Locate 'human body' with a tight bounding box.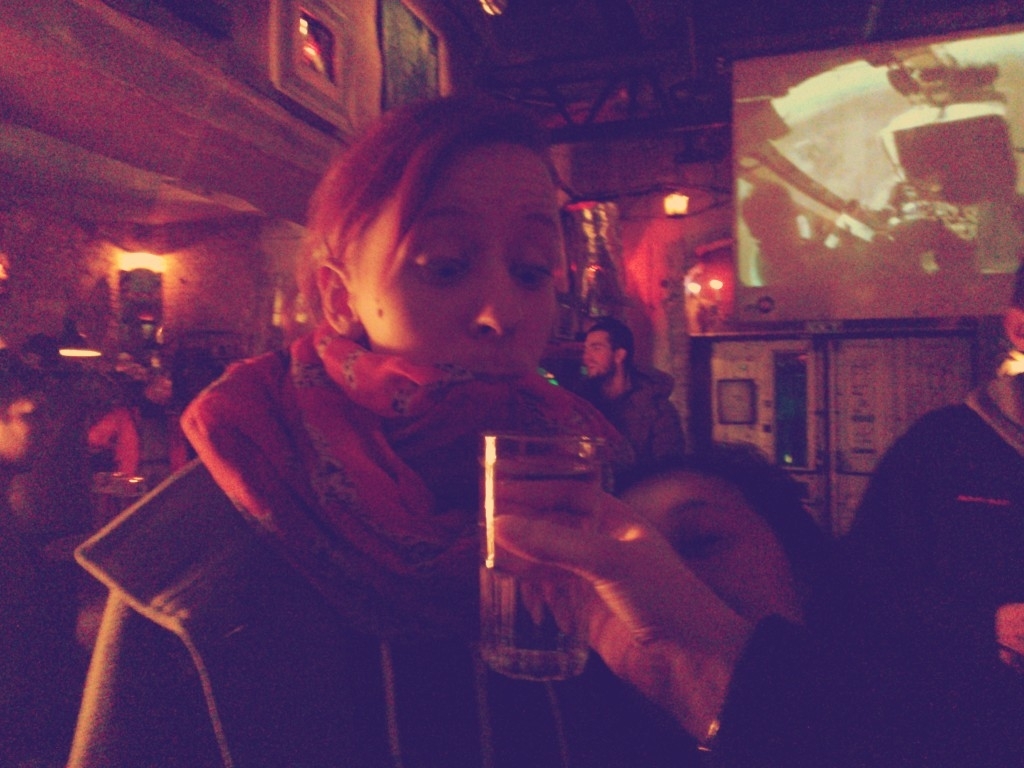
locate(845, 262, 1023, 767).
